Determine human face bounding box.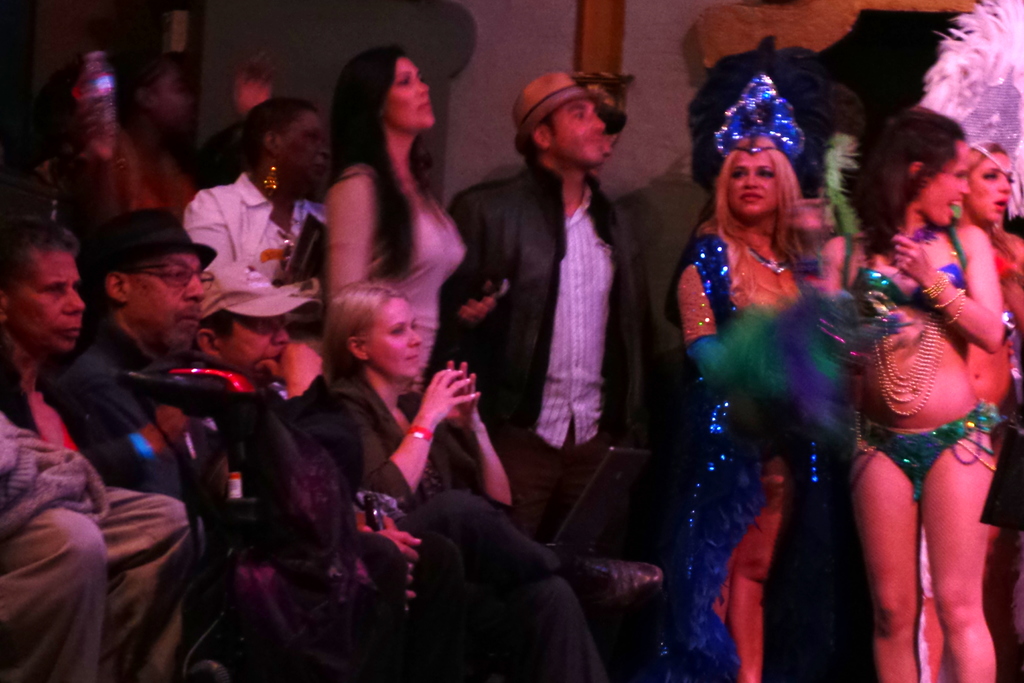
Determined: 910,145,970,225.
